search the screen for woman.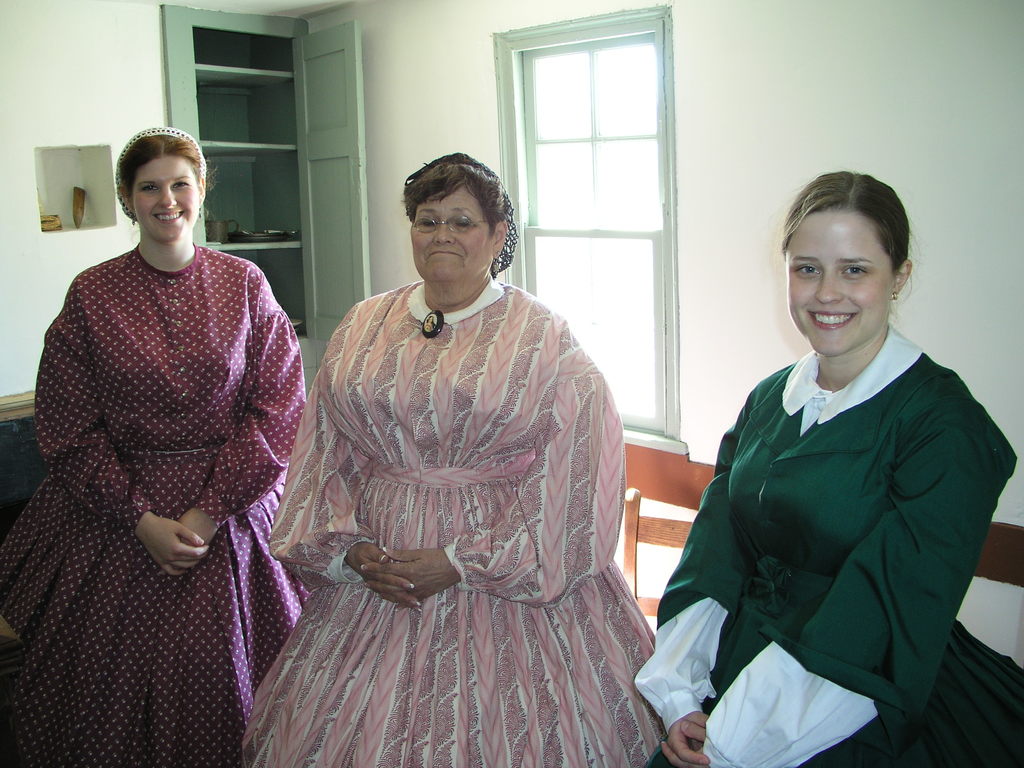
Found at crop(627, 170, 1023, 767).
